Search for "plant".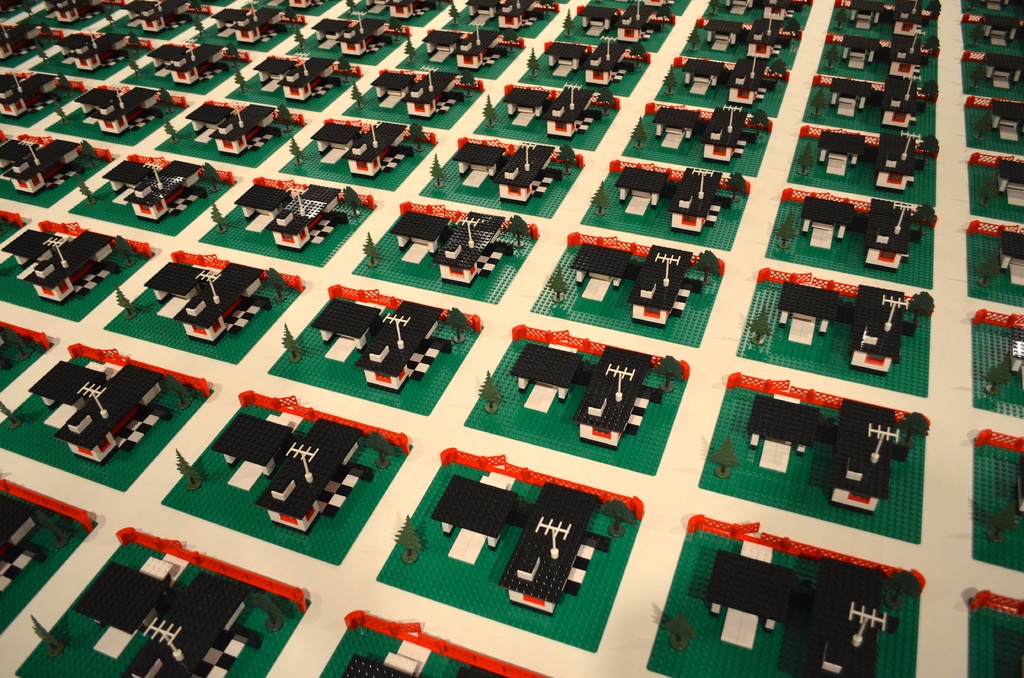
Found at (626,111,652,150).
